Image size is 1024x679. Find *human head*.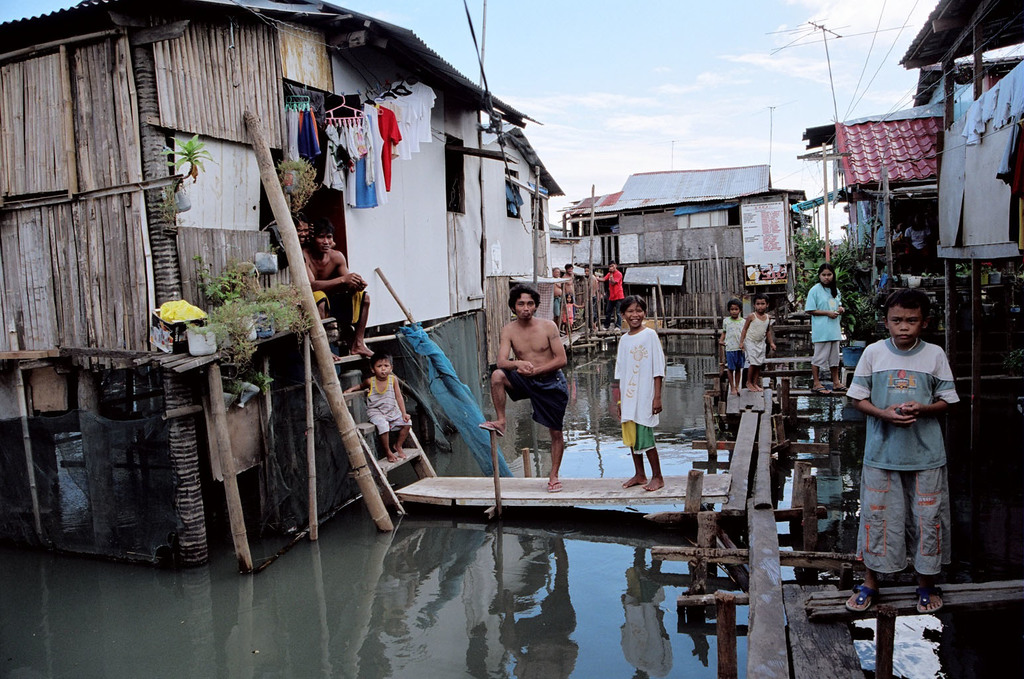
619 296 647 330.
